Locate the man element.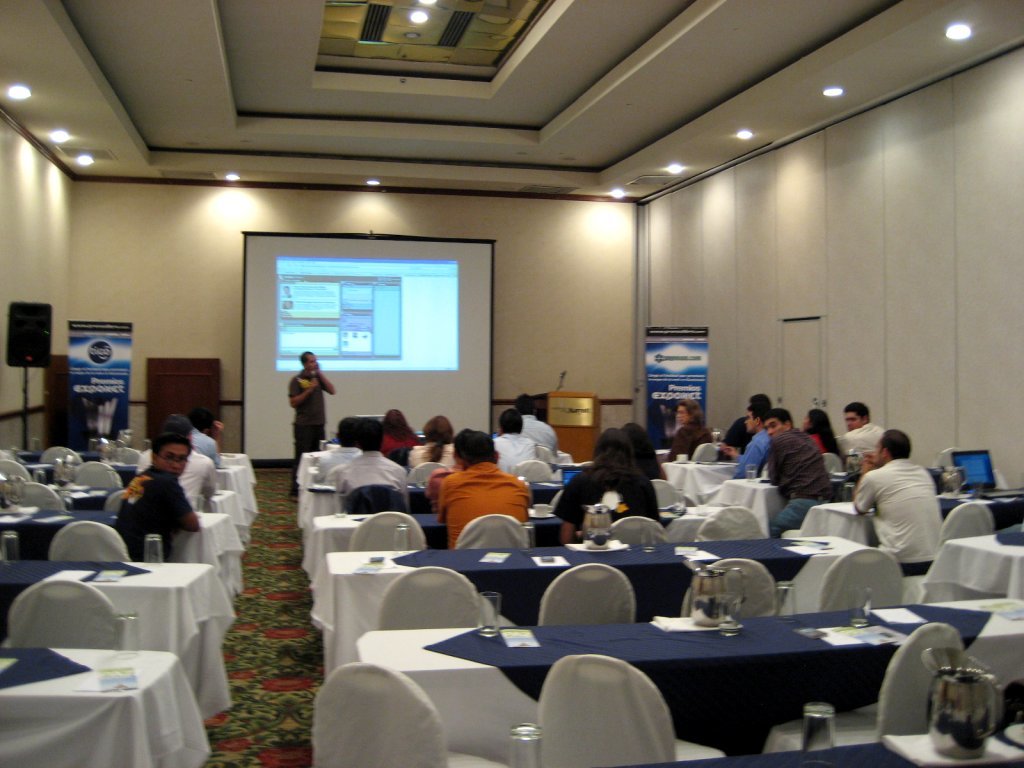
Element bbox: Rect(487, 408, 536, 474).
